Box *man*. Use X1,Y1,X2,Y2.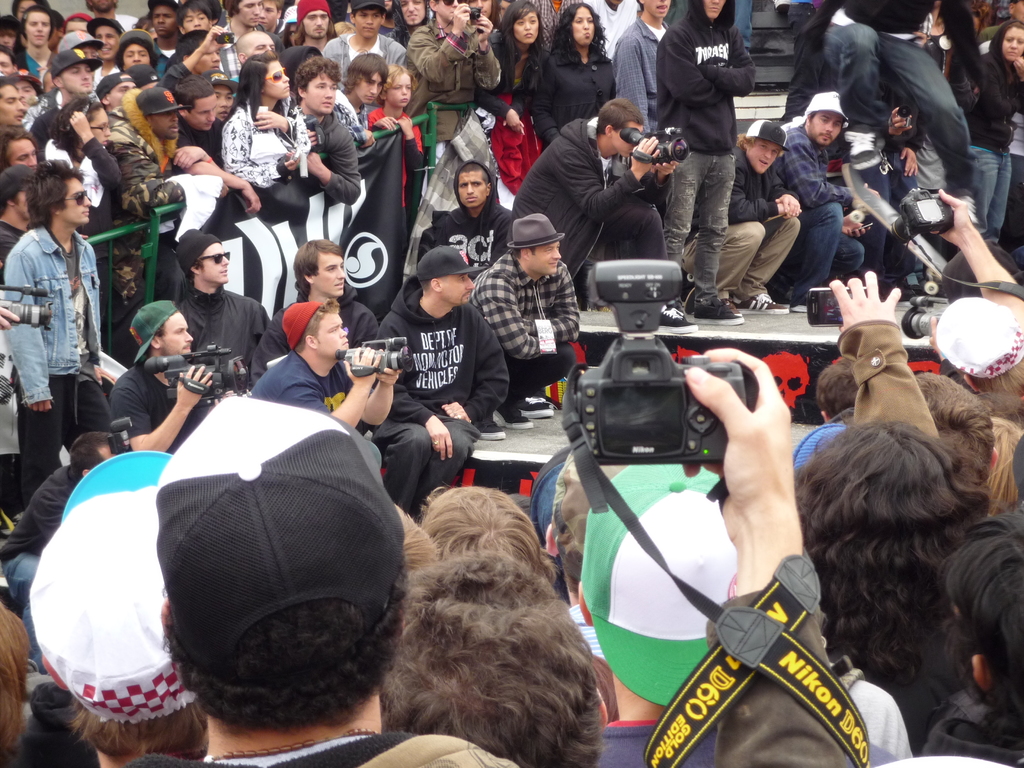
682,120,870,312.
